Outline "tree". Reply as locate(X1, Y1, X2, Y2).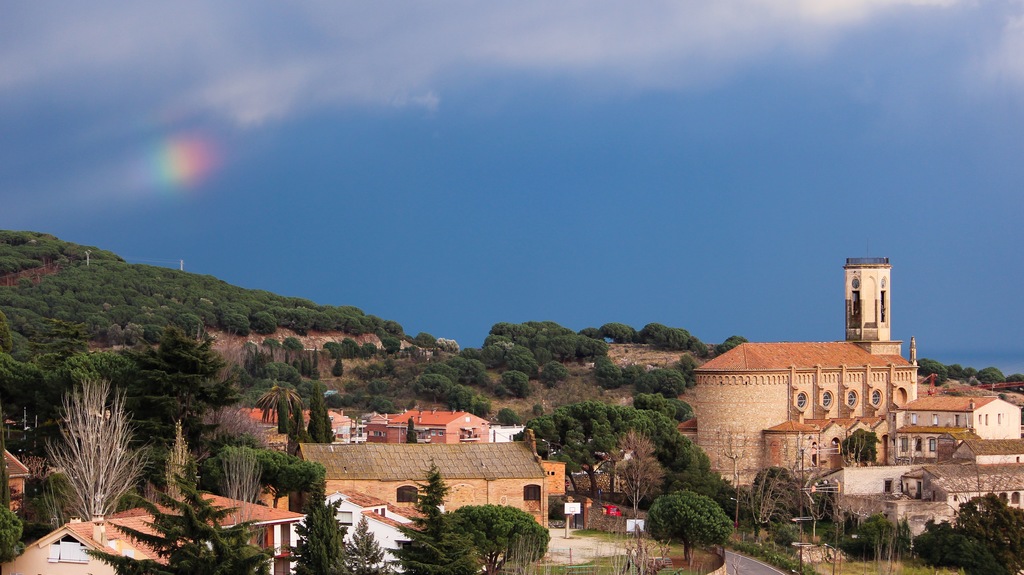
locate(296, 485, 355, 574).
